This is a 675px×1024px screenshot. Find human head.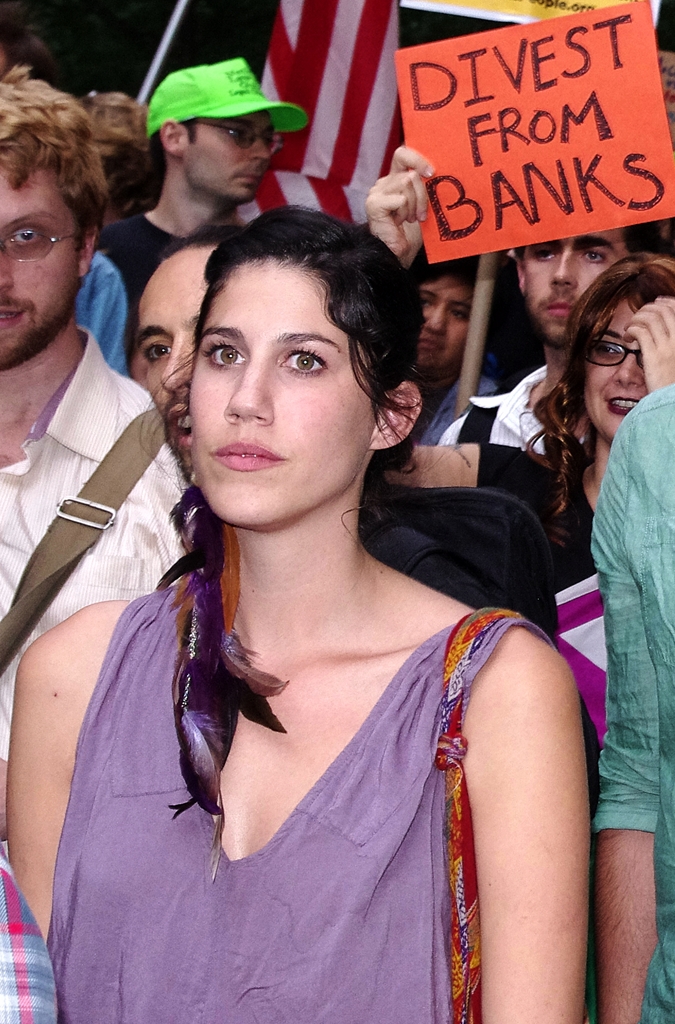
Bounding box: (left=127, top=221, right=244, bottom=475).
